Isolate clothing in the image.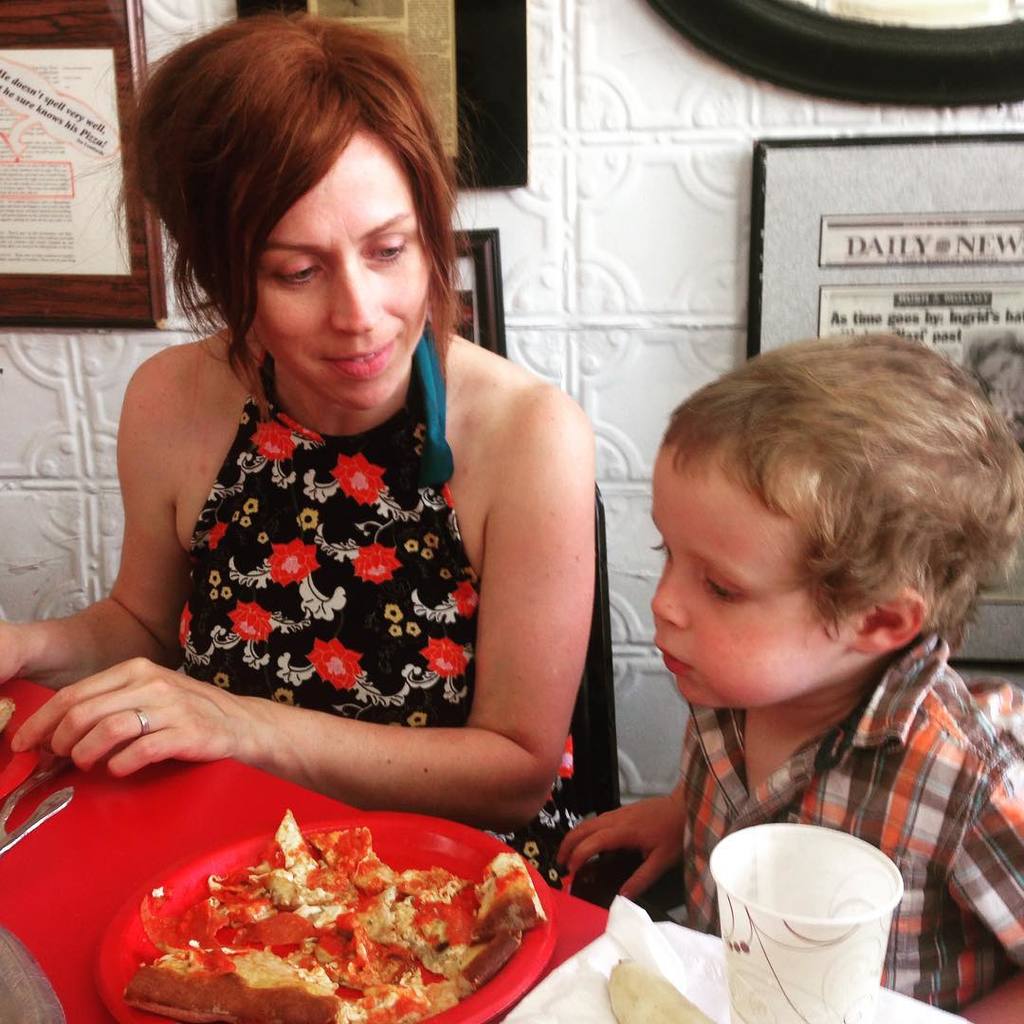
Isolated region: Rect(668, 629, 1023, 1013).
